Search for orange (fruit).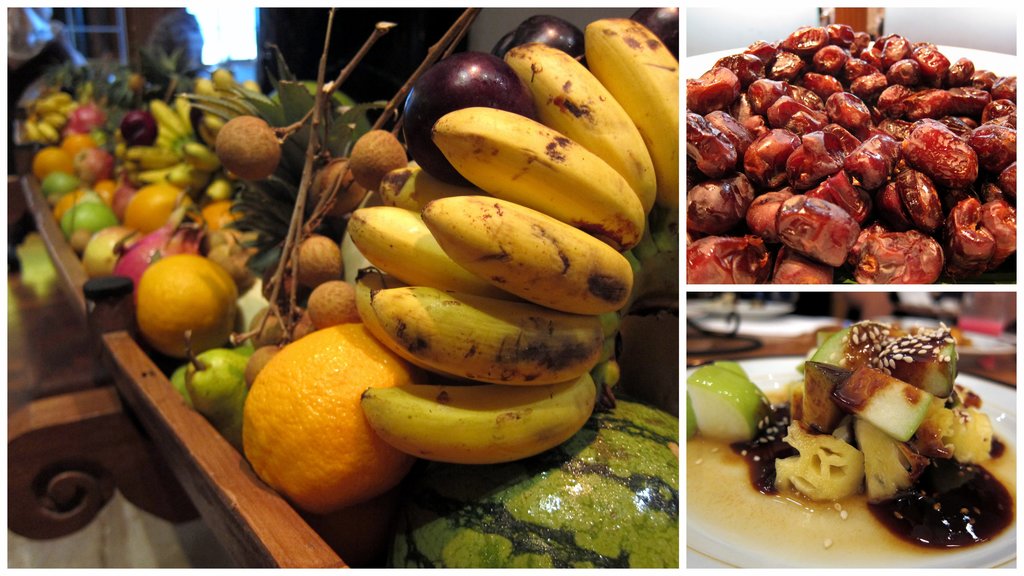
Found at (69, 133, 89, 163).
